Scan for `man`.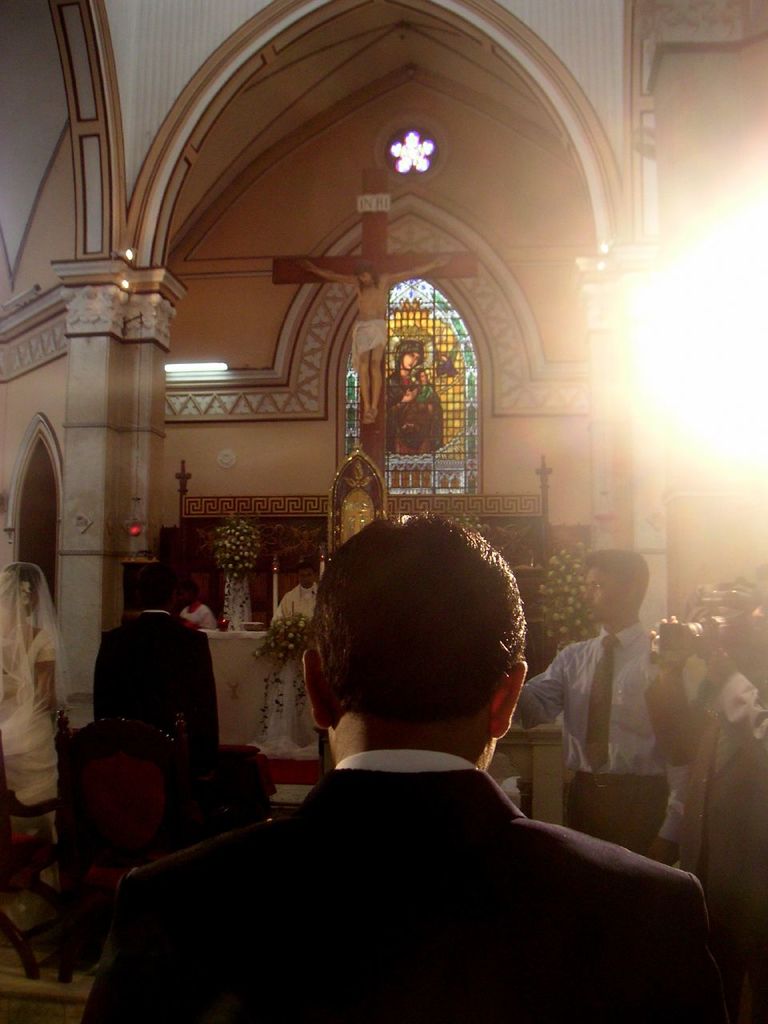
Scan result: locate(300, 251, 450, 426).
